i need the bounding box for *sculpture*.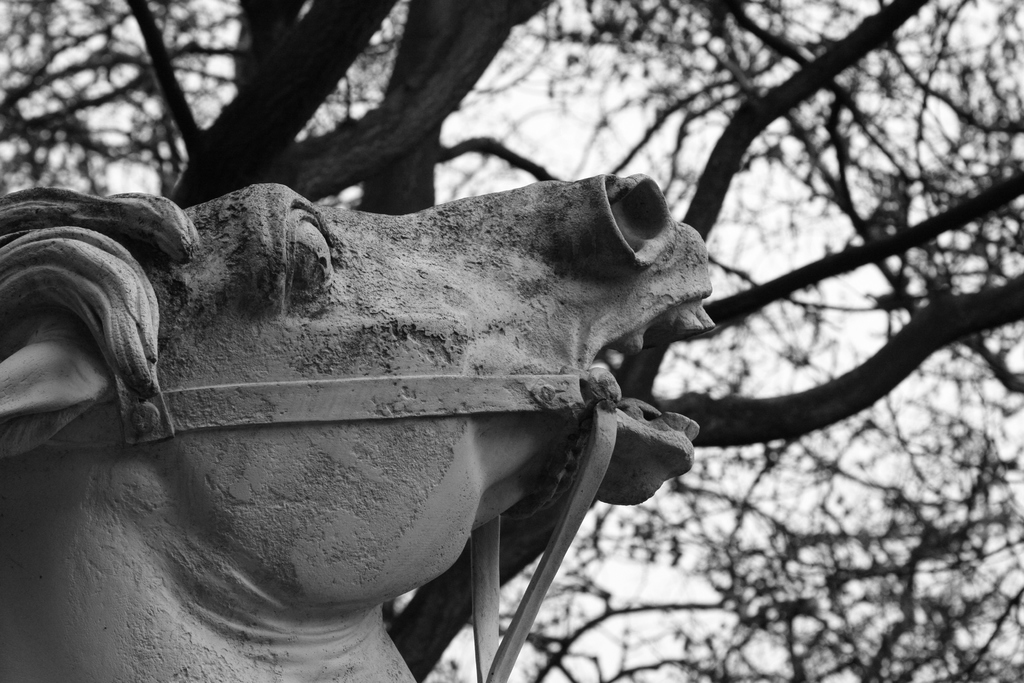
Here it is: crop(0, 170, 735, 682).
